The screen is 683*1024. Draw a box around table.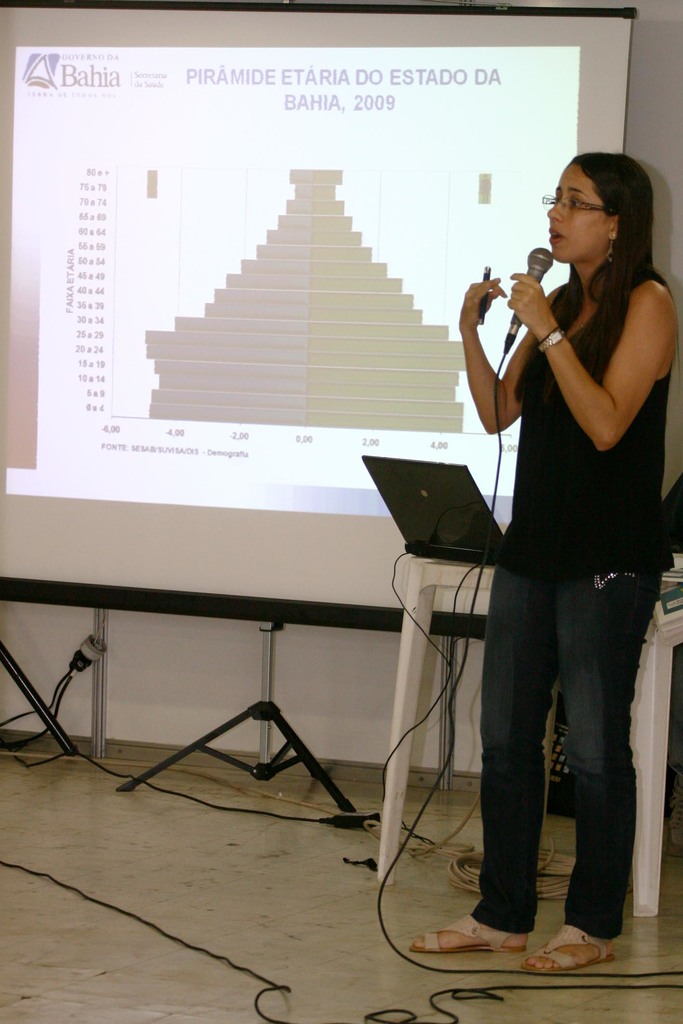
select_region(377, 566, 682, 916).
